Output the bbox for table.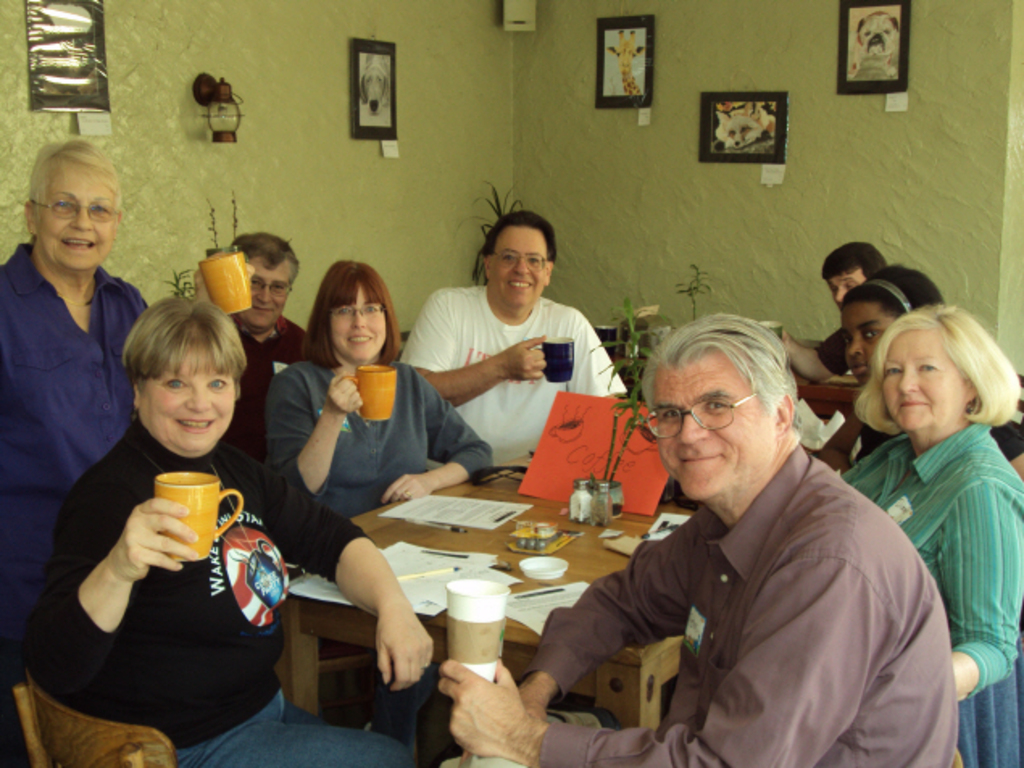
pyautogui.locateOnScreen(216, 442, 742, 713).
